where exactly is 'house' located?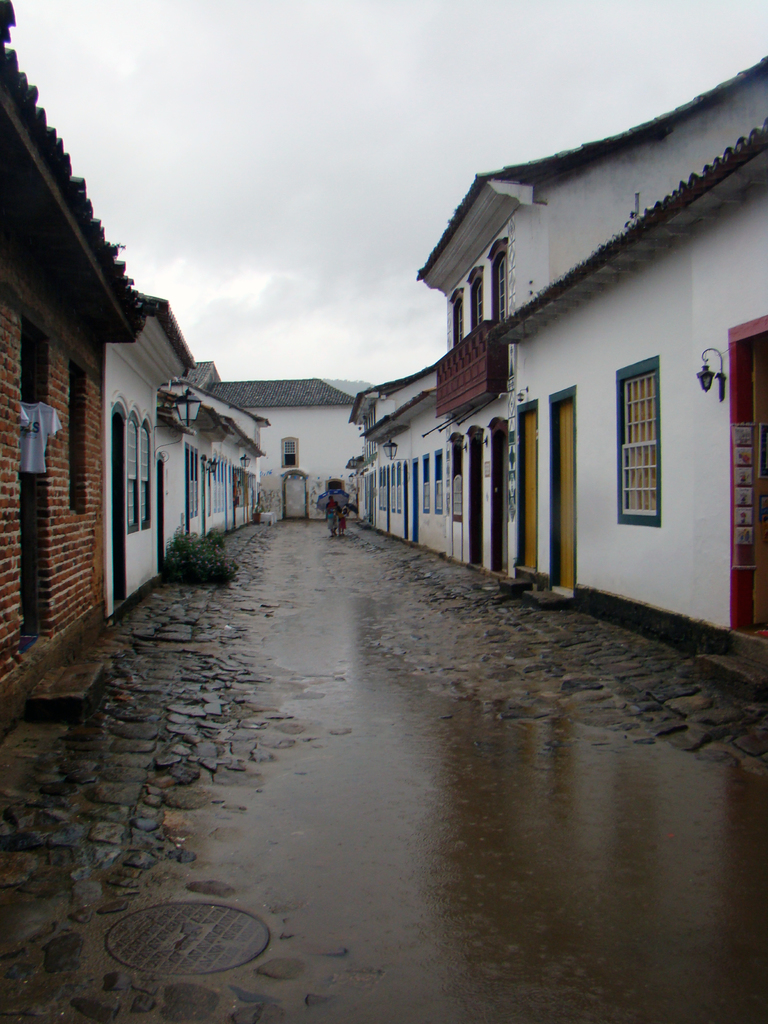
Its bounding box is <box>163,381,220,570</box>.
